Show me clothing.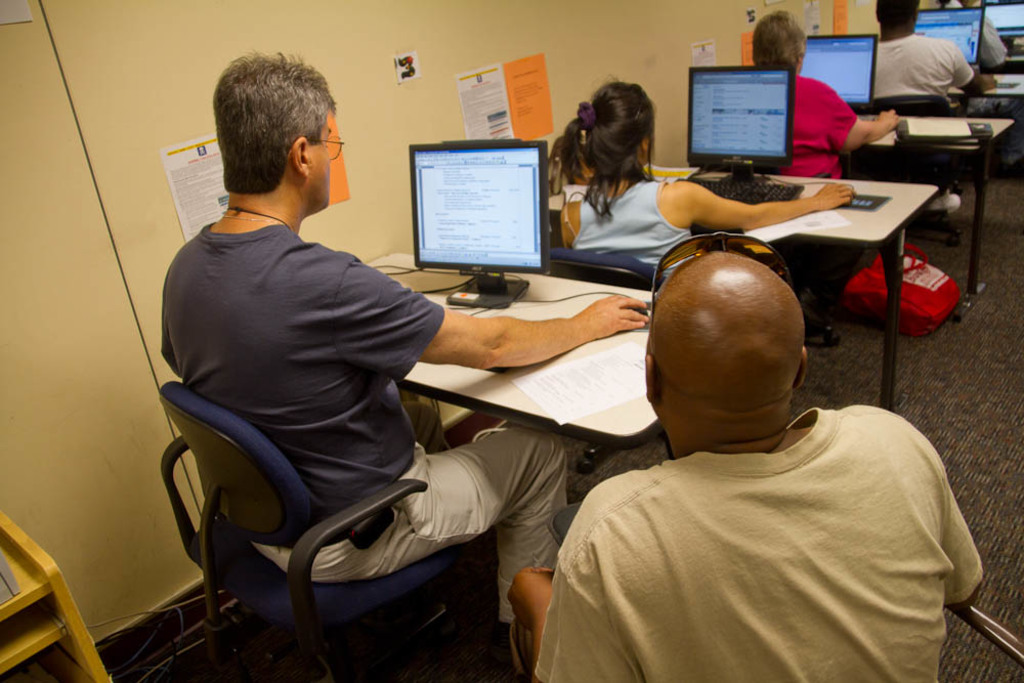
clothing is here: [x1=536, y1=409, x2=999, y2=682].
